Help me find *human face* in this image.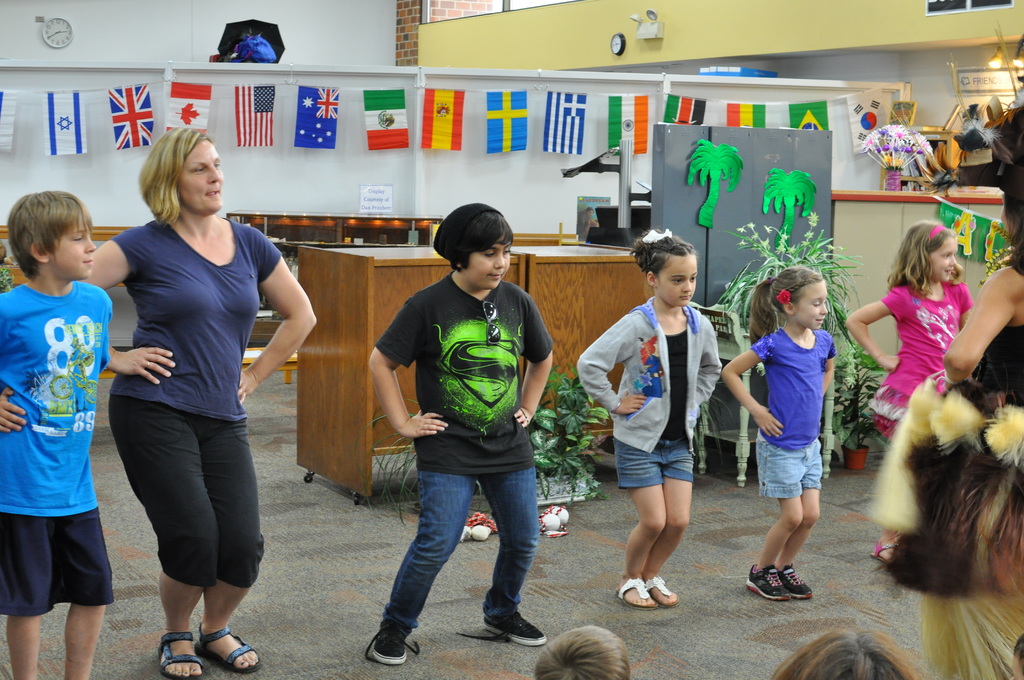
Found it: (47, 212, 94, 280).
